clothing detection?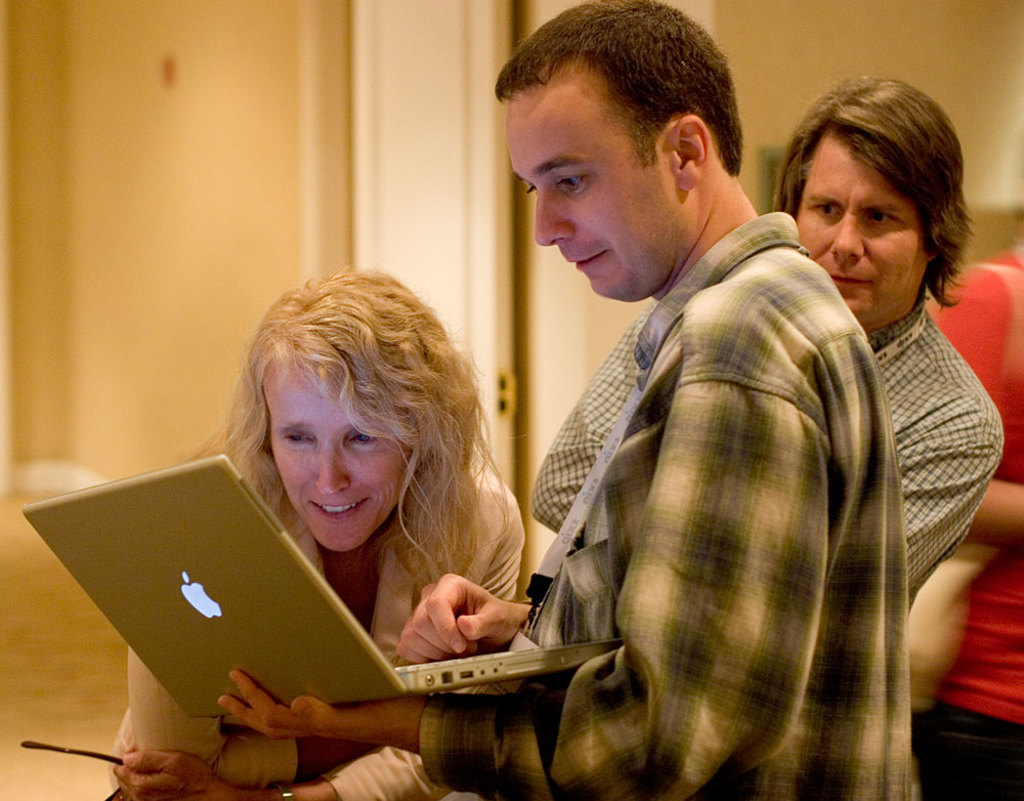
[529,309,1004,538]
